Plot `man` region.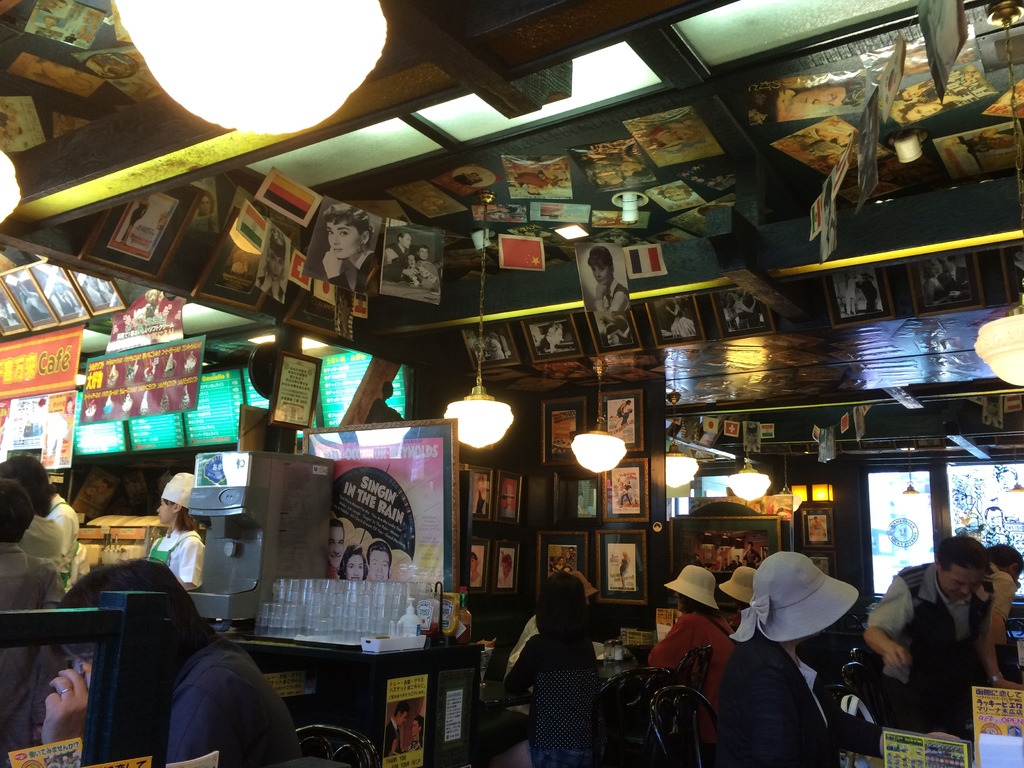
Plotted at [x1=870, y1=536, x2=1002, y2=717].
